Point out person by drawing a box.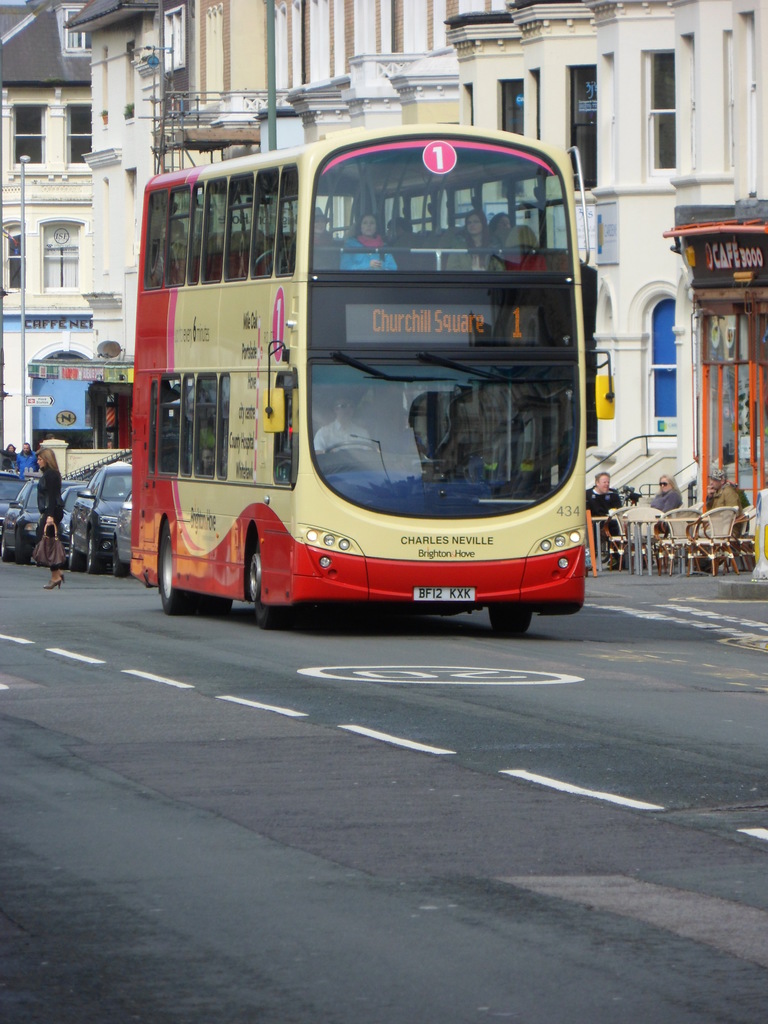
<box>333,207,398,276</box>.
